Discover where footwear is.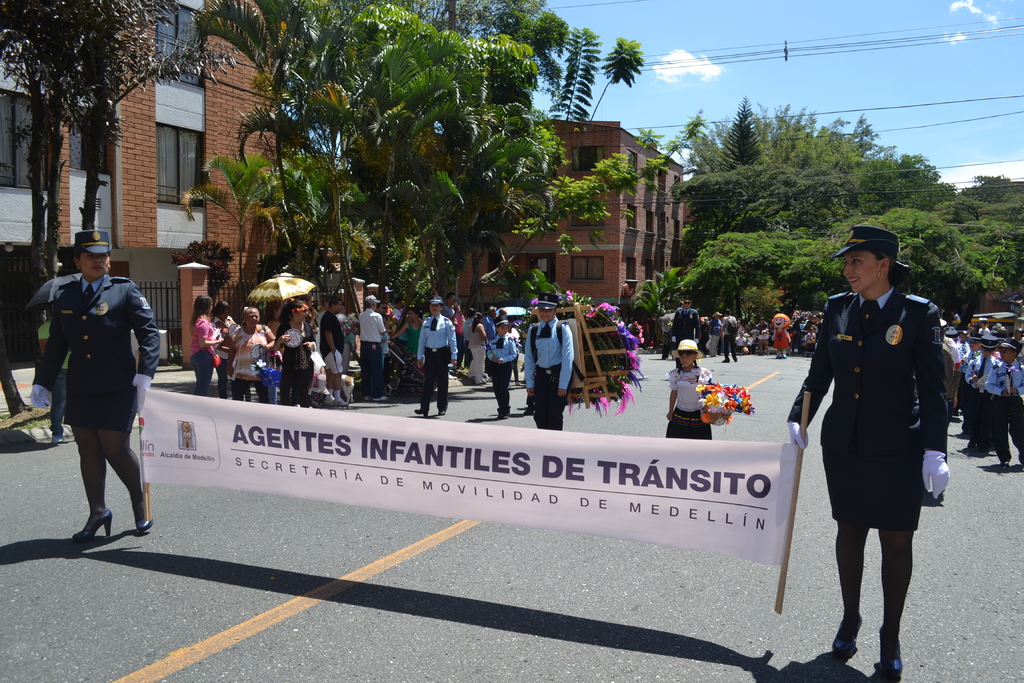
Discovered at <bbox>334, 398, 348, 409</bbox>.
